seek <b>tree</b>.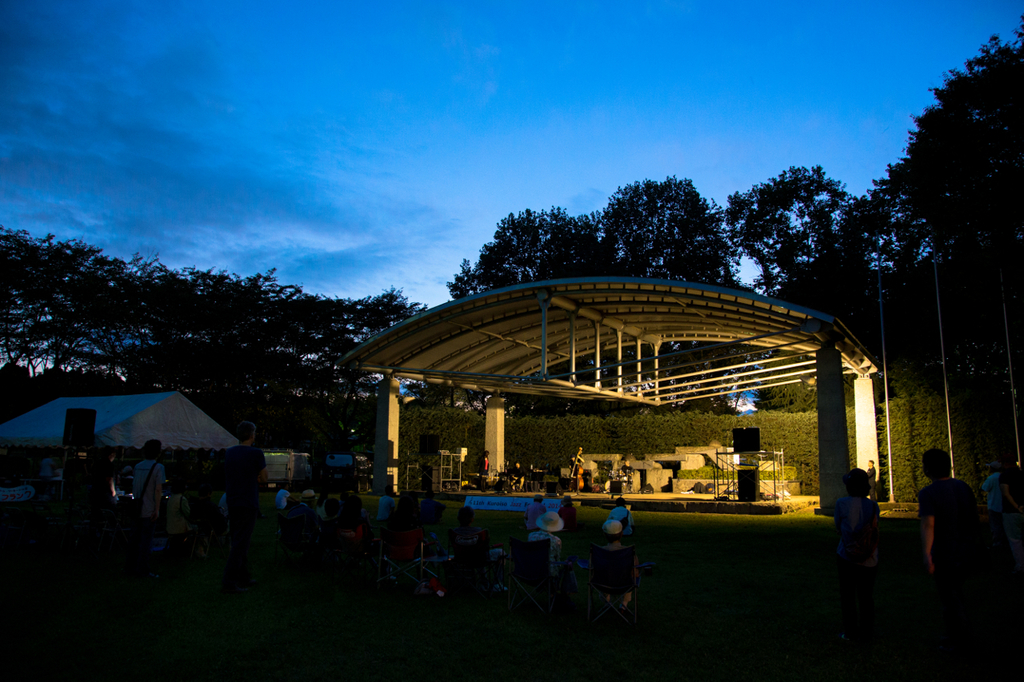
l=597, t=170, r=750, b=338.
